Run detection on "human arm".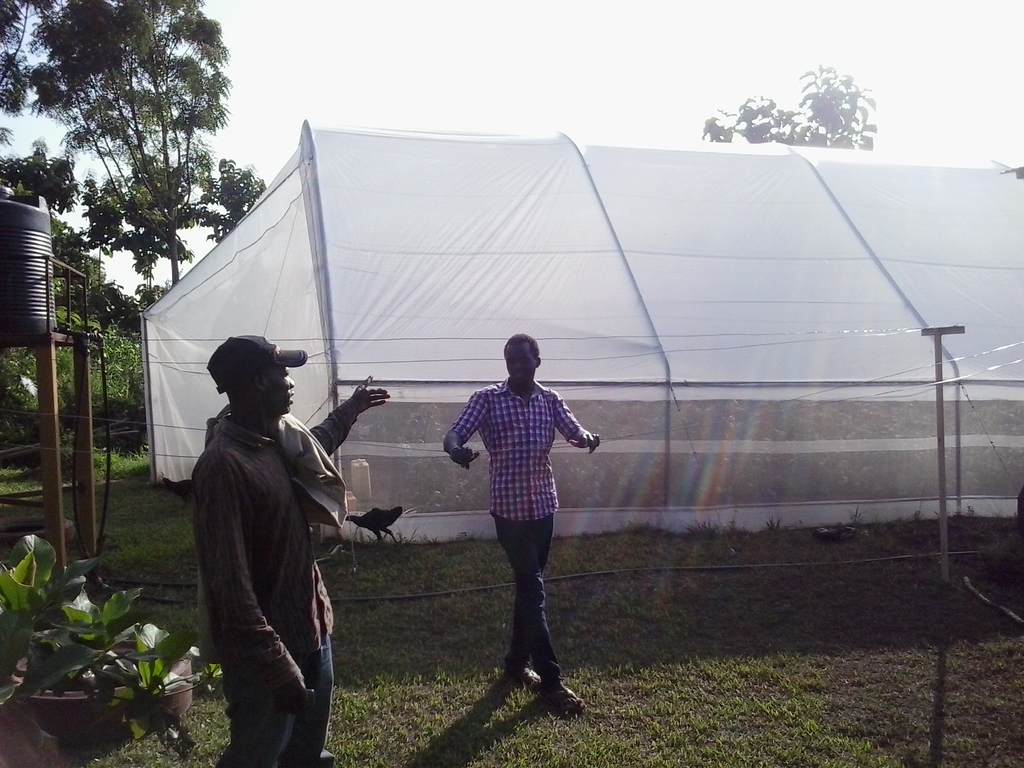
Result: box(549, 386, 605, 455).
